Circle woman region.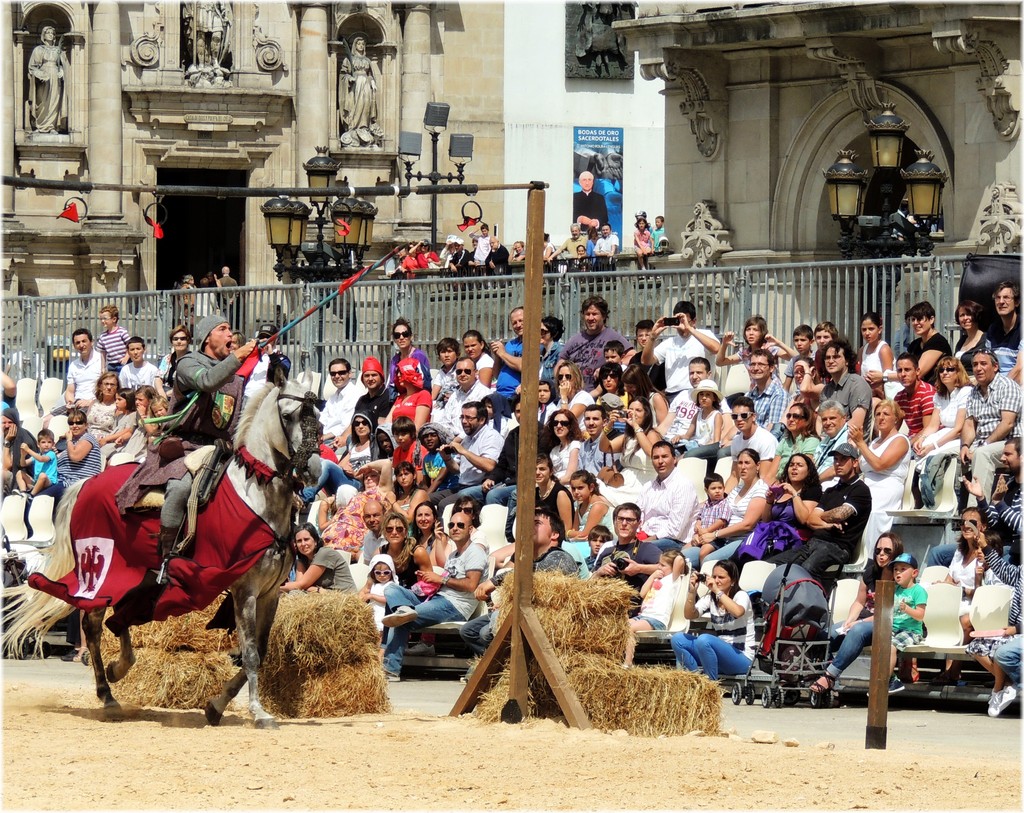
Region: {"x1": 408, "y1": 241, "x2": 436, "y2": 270}.
